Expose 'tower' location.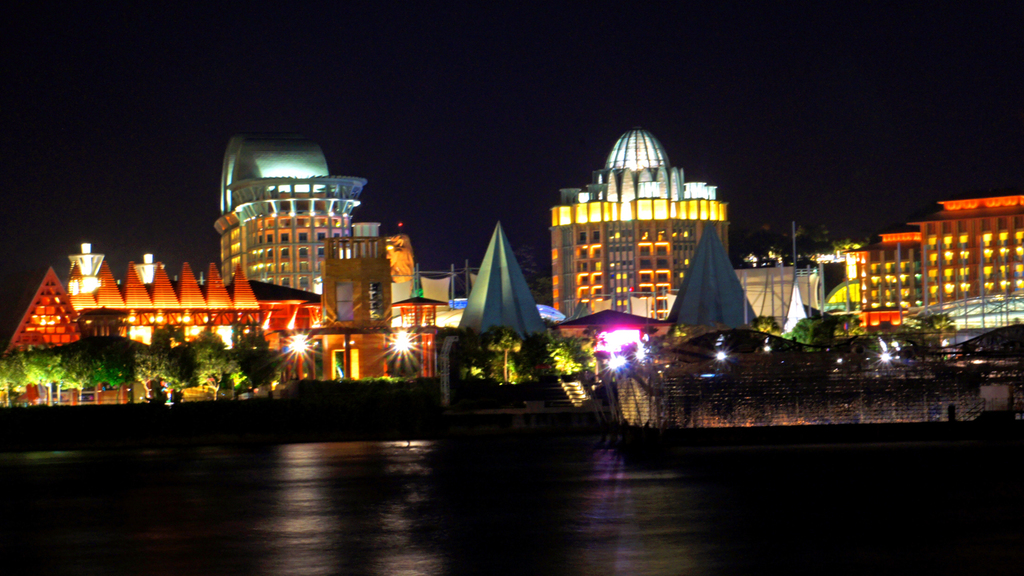
Exposed at [left=210, top=132, right=368, bottom=300].
